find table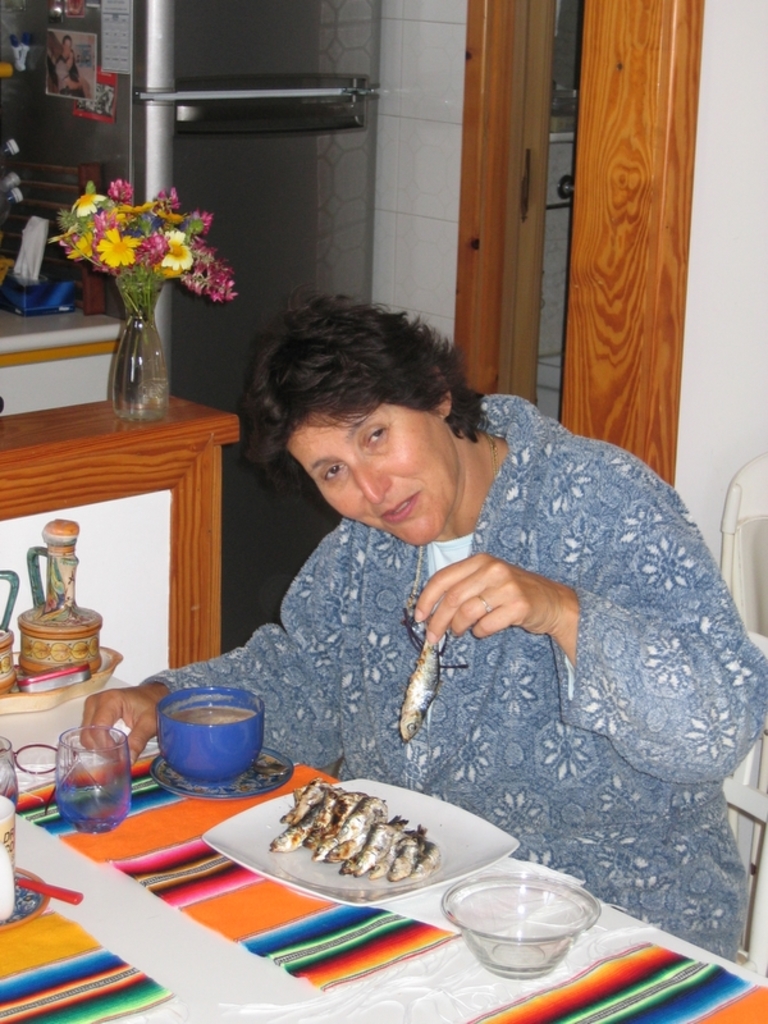
[0, 660, 767, 1021]
